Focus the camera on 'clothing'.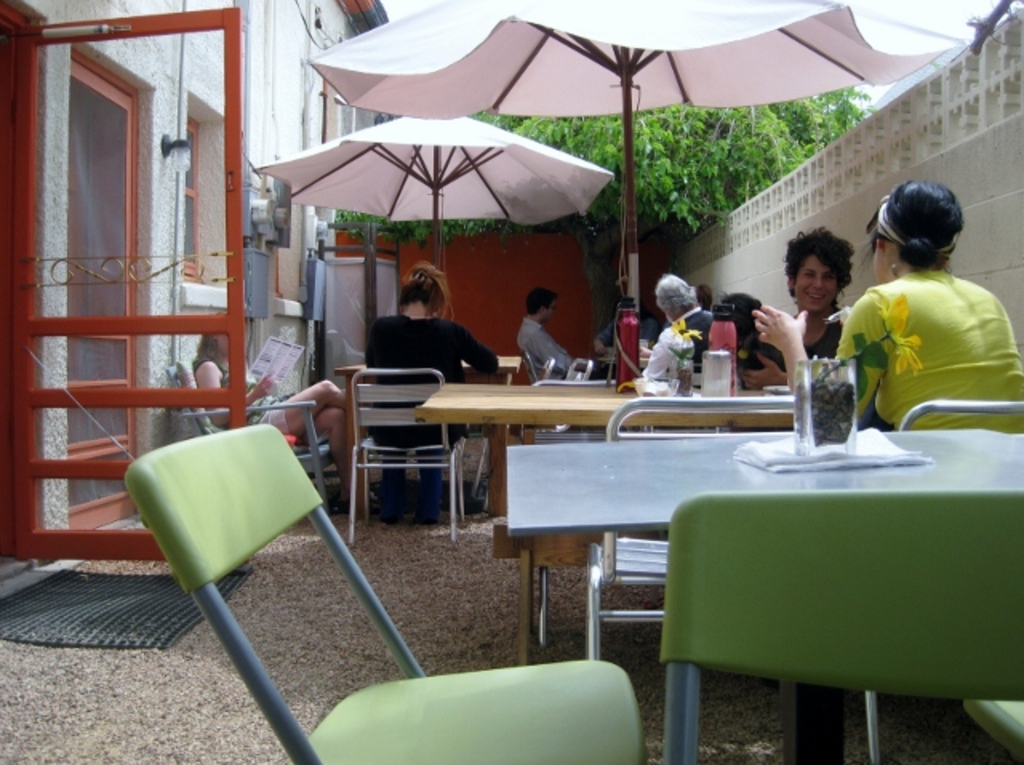
Focus region: select_region(760, 320, 854, 376).
